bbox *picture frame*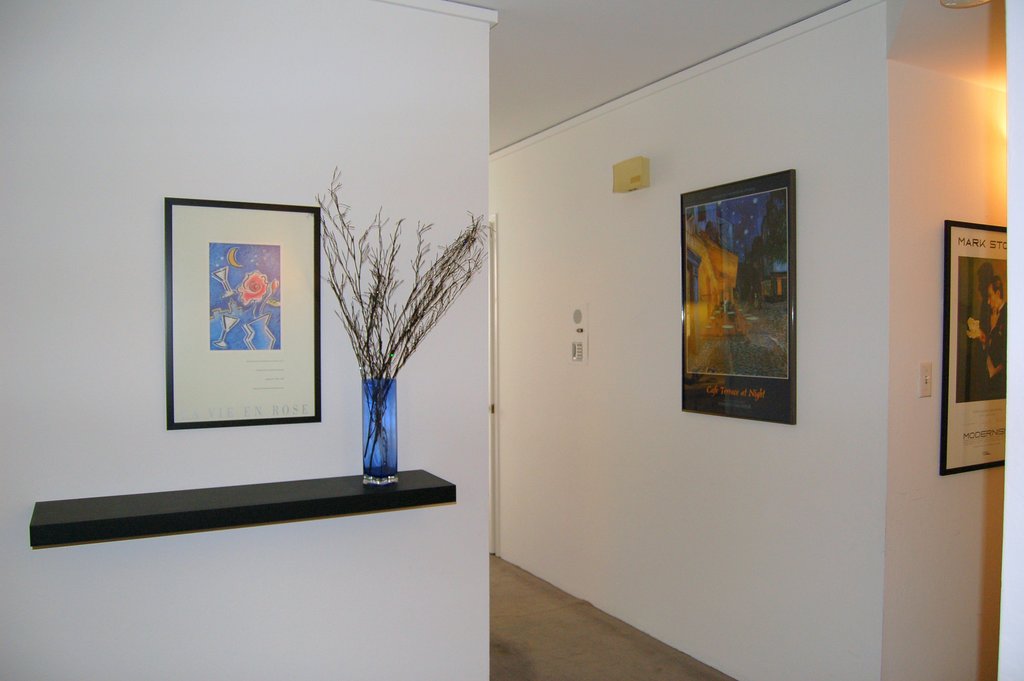
168, 195, 323, 429
